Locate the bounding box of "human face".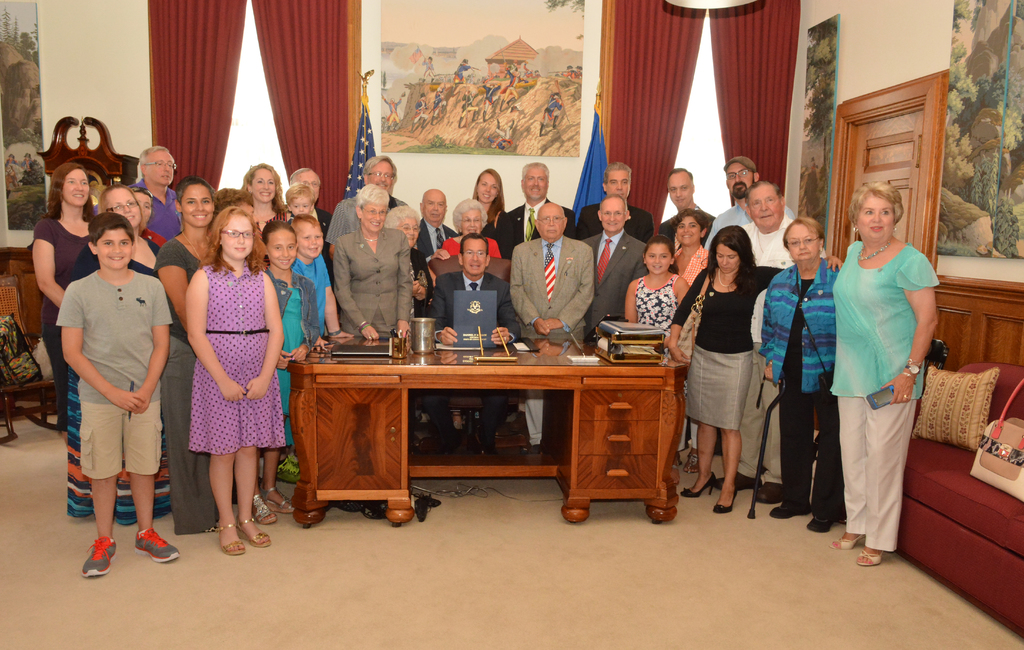
Bounding box: Rect(423, 193, 445, 221).
